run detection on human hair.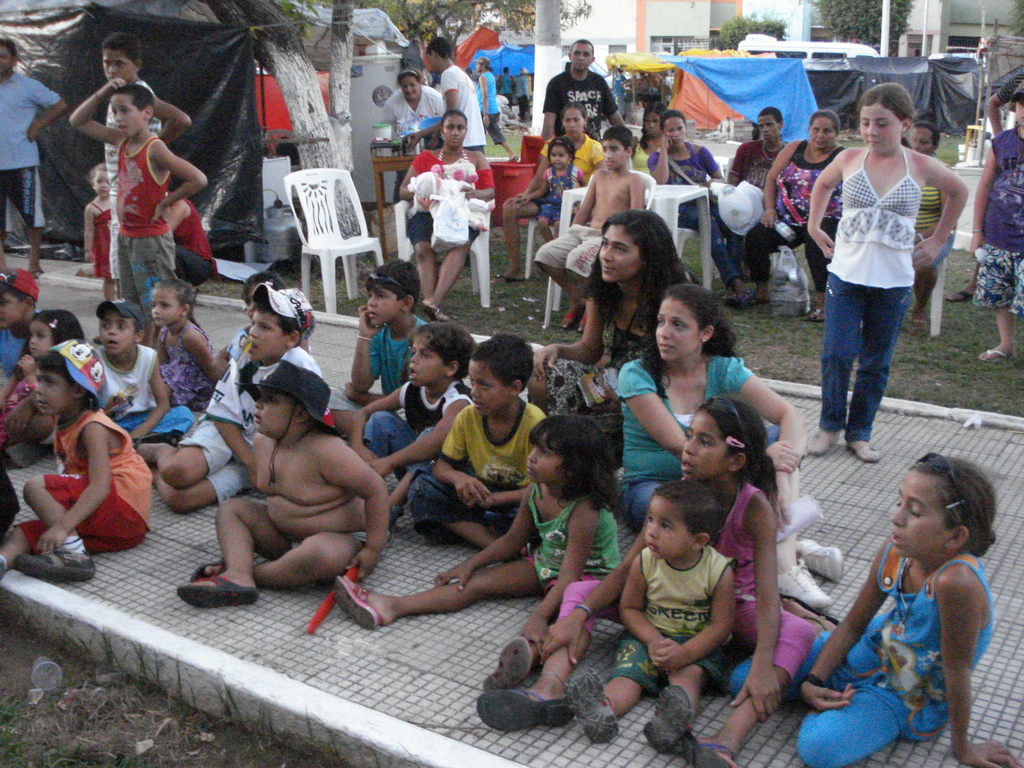
Result: 575/207/691/367.
